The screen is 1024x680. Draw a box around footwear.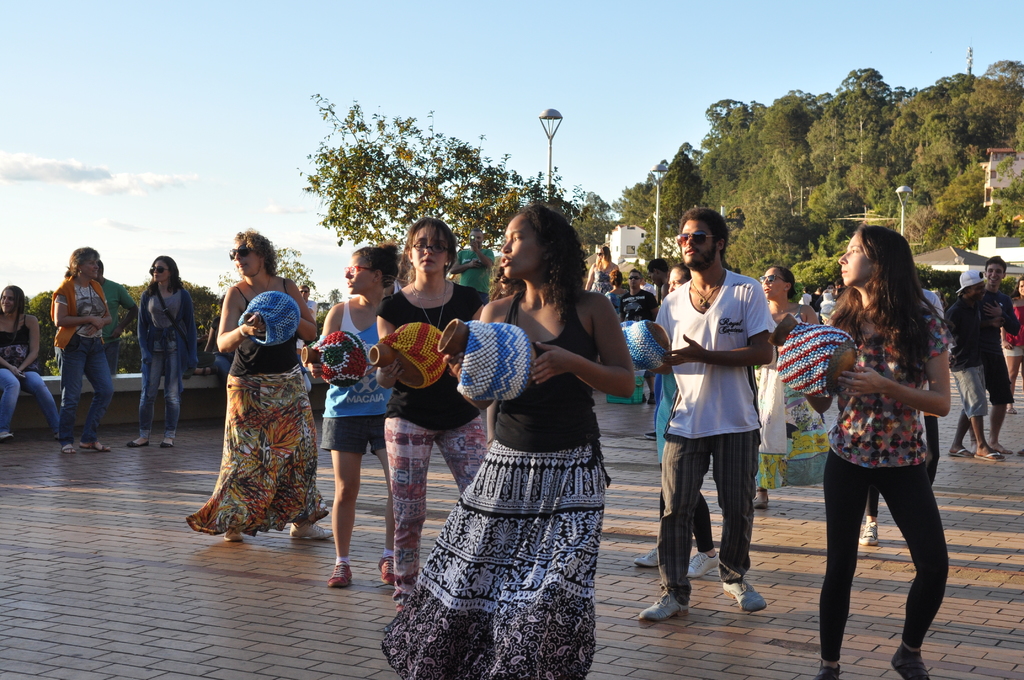
[x1=744, y1=484, x2=763, y2=513].
